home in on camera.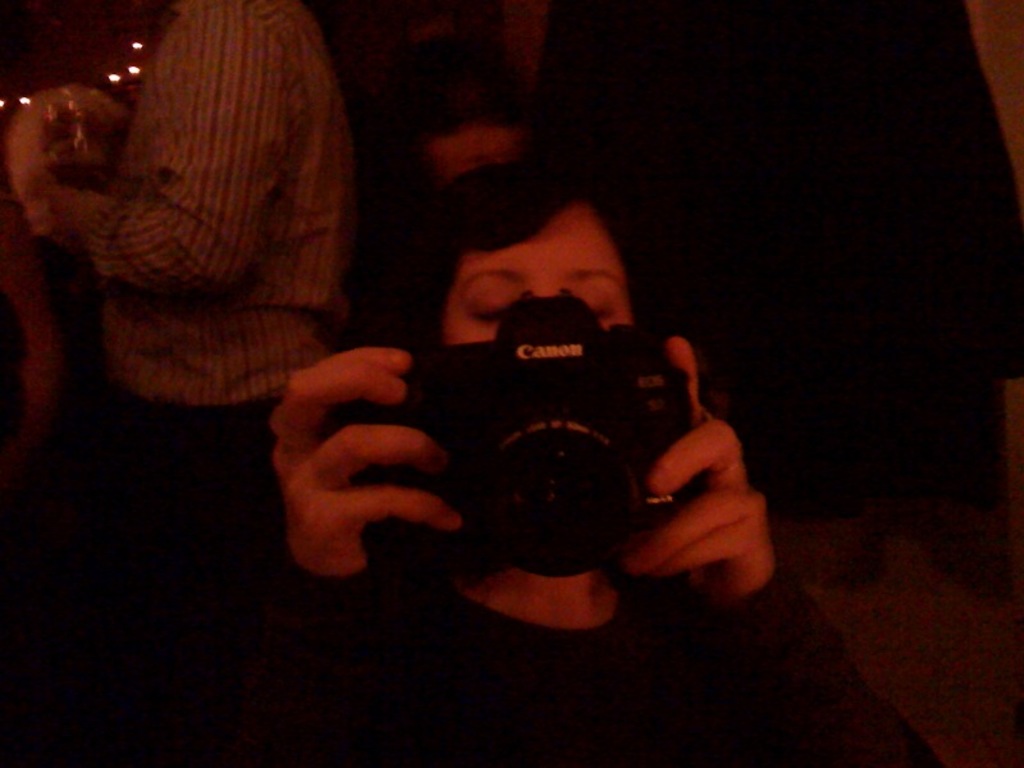
Homed in at l=389, t=300, r=699, b=595.
